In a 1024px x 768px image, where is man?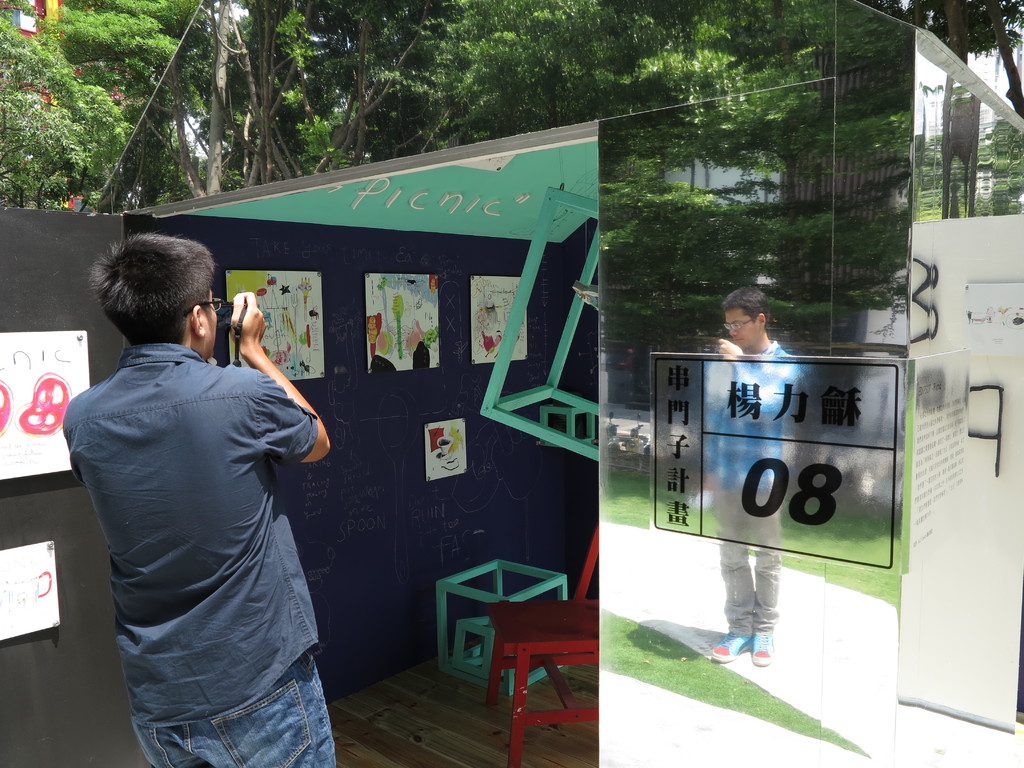
Rect(55, 222, 348, 761).
